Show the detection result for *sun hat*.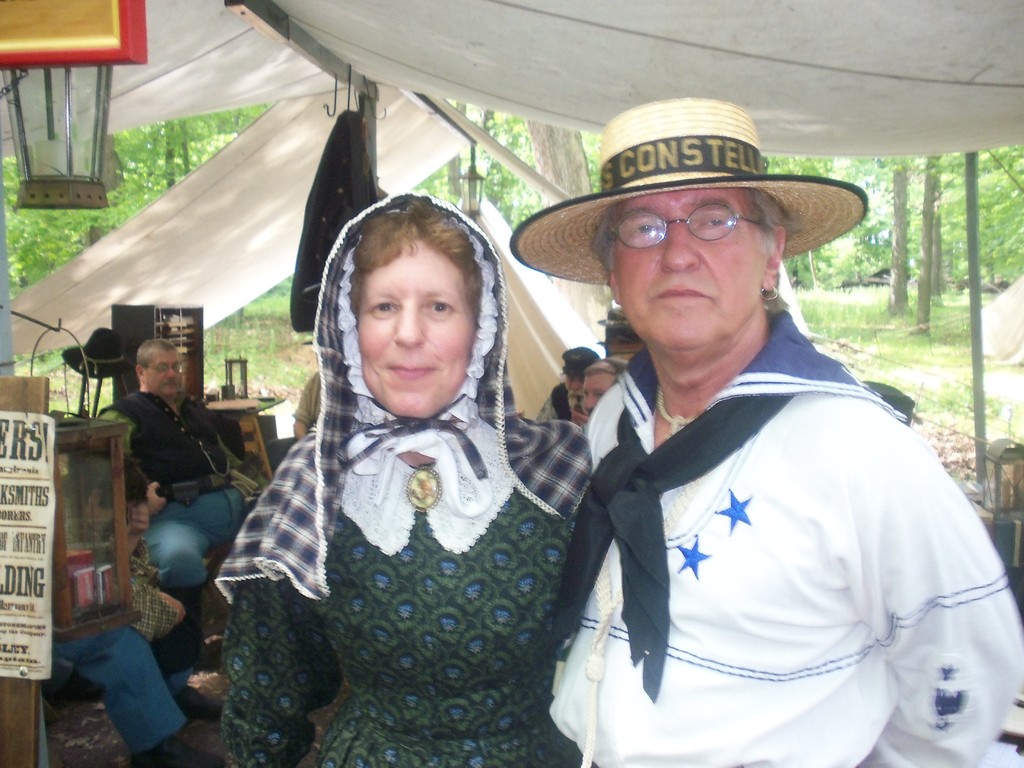
<bbox>561, 343, 606, 380</bbox>.
